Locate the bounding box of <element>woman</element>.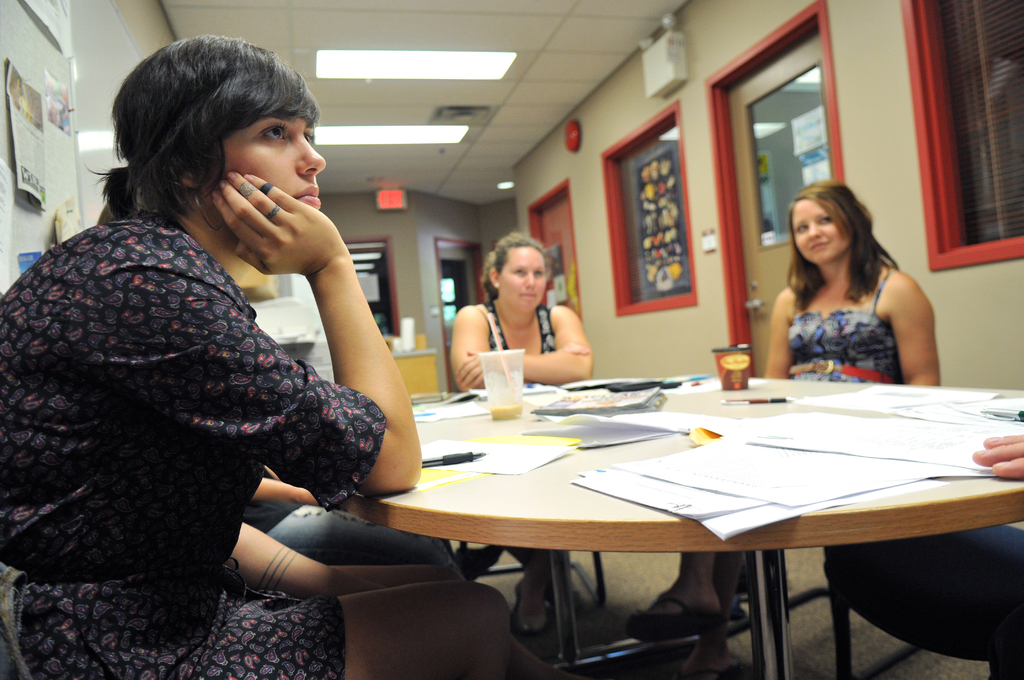
Bounding box: (left=769, top=172, right=950, bottom=376).
